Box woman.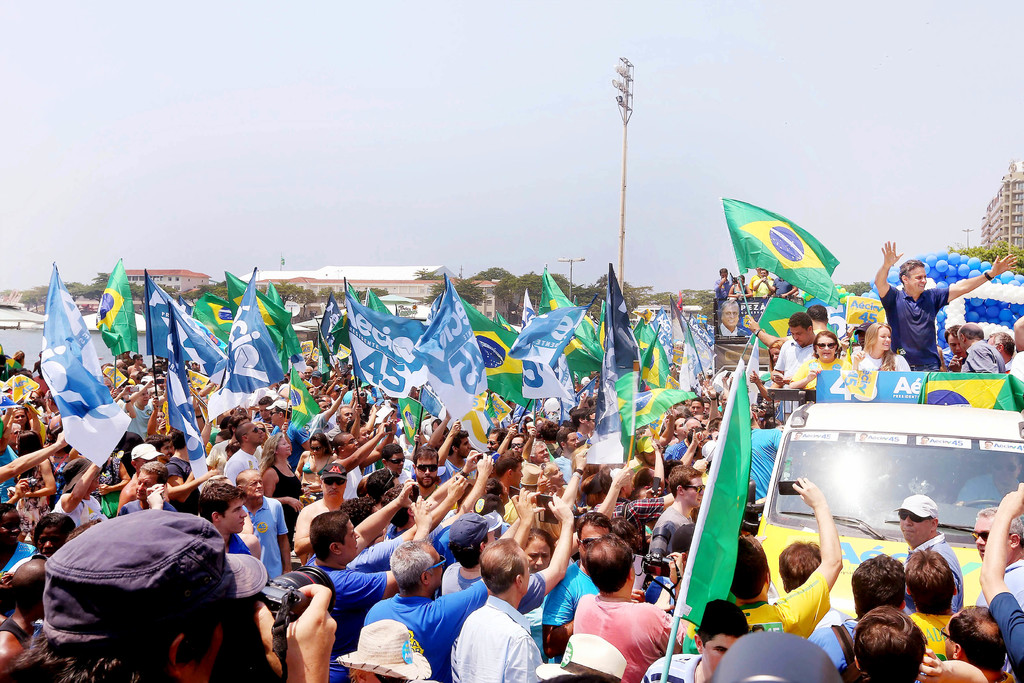
<box>293,432,336,495</box>.
